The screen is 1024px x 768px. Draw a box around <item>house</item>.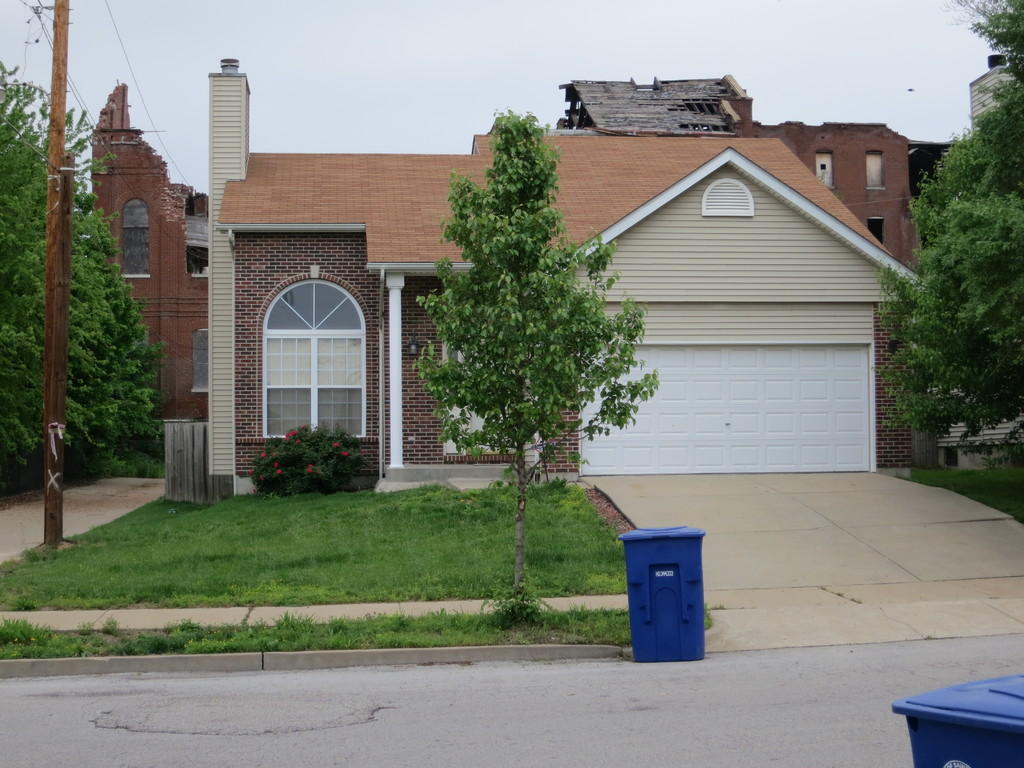
<region>964, 53, 1011, 126</region>.
